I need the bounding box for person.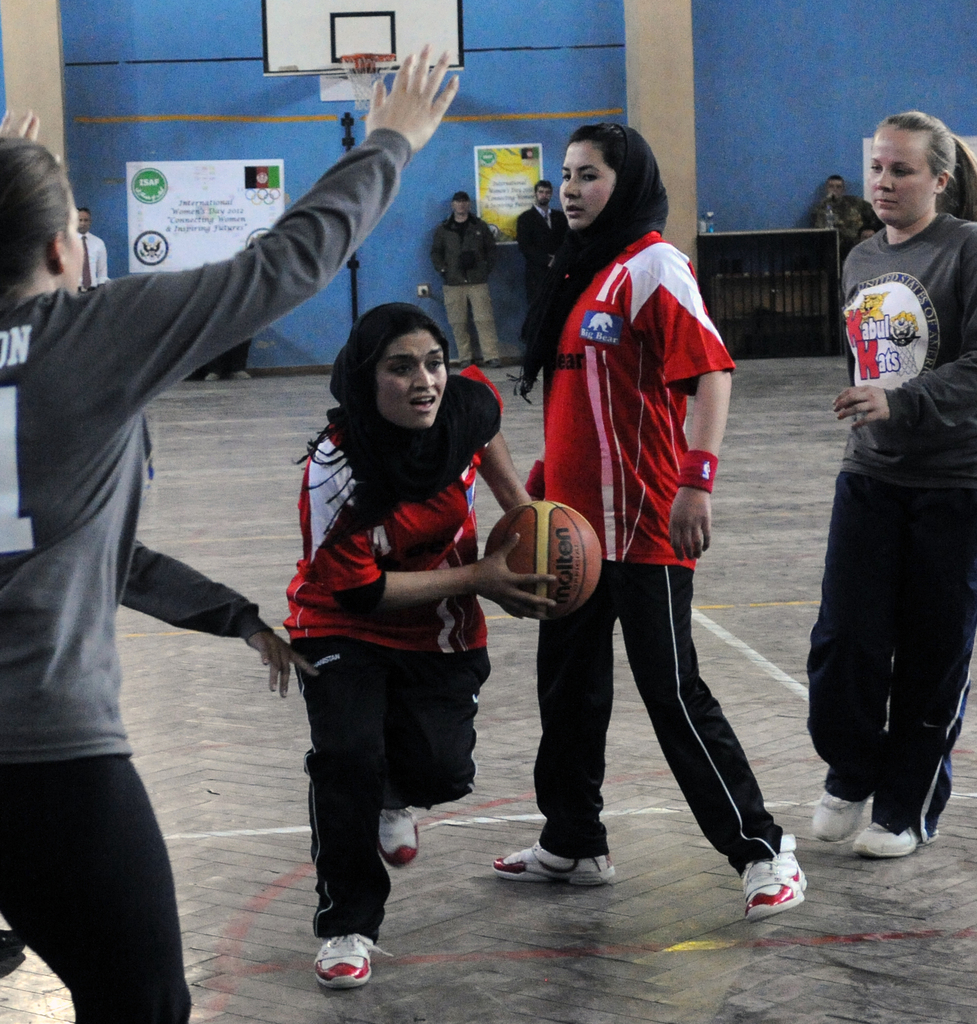
Here it is: {"left": 74, "top": 207, "right": 109, "bottom": 291}.
